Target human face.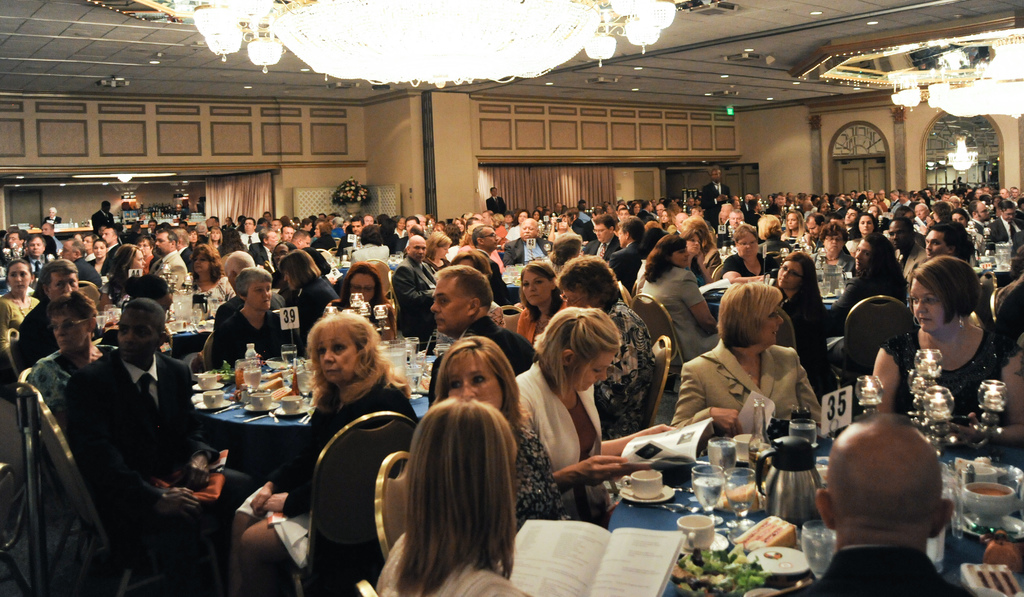
Target region: x1=910 y1=280 x2=950 y2=336.
